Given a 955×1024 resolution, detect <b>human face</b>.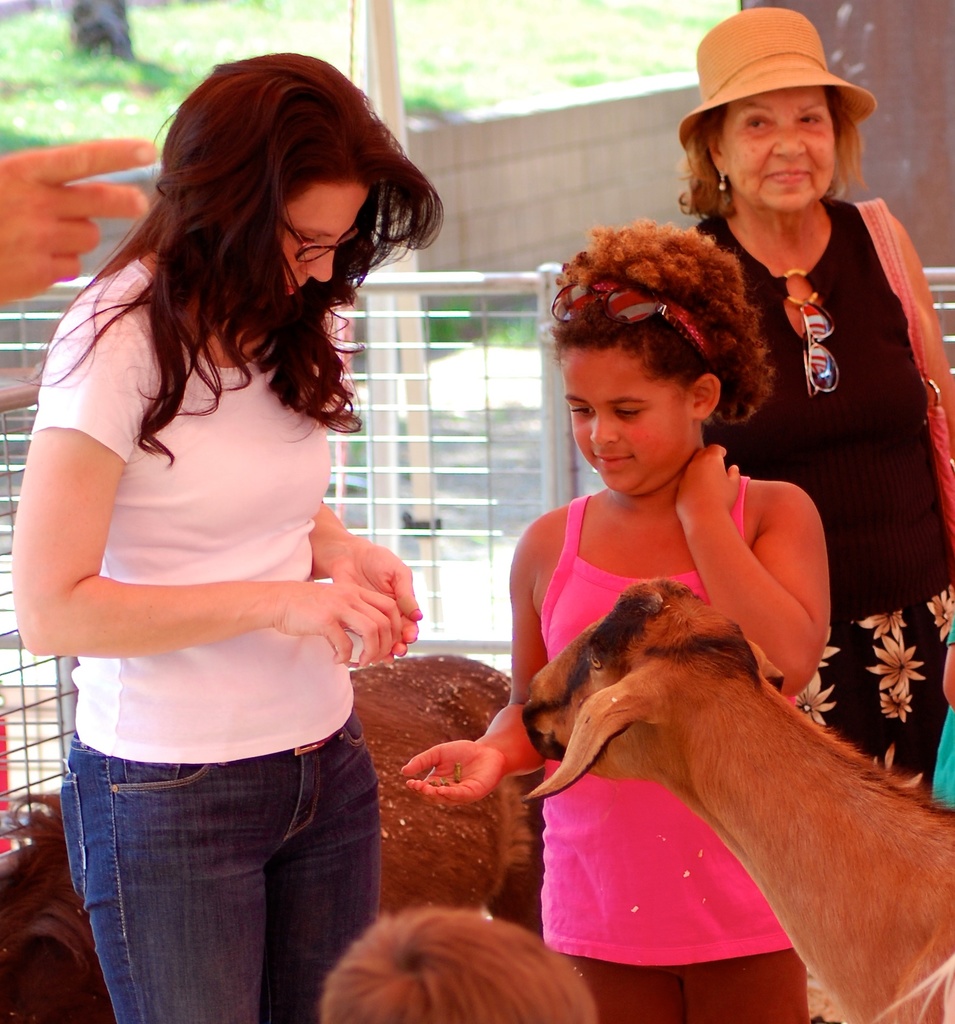
bbox=(280, 184, 376, 294).
